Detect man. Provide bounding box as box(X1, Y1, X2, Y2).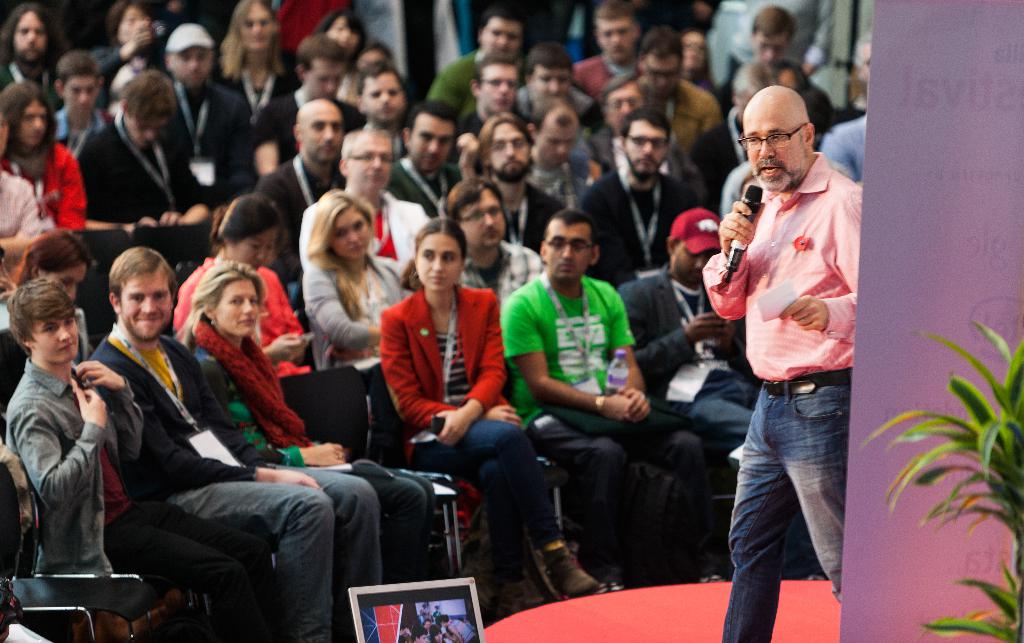
box(516, 41, 601, 132).
